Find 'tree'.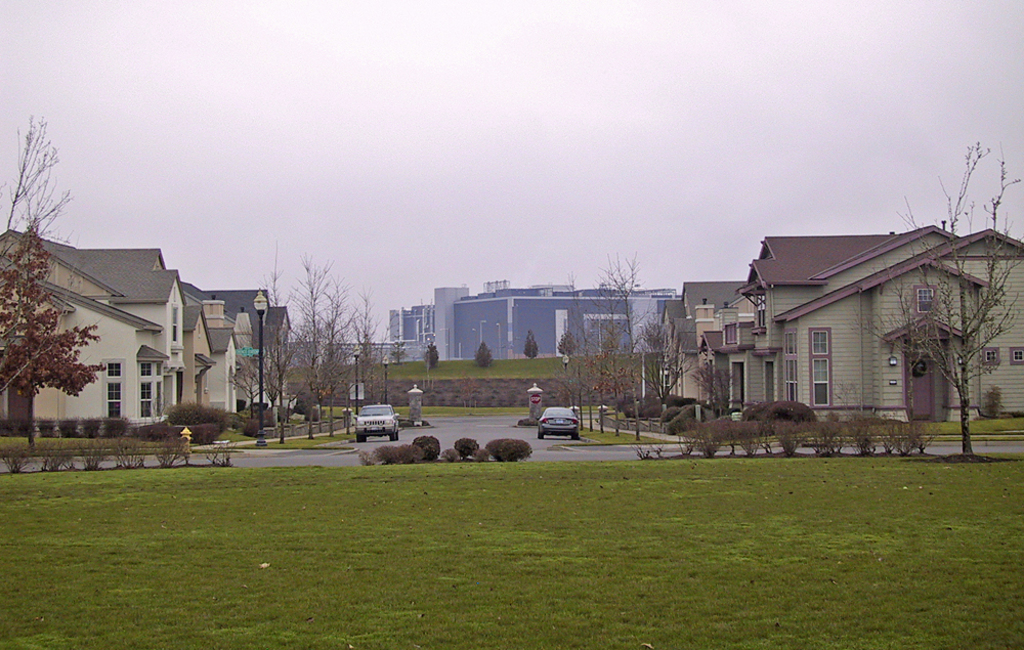
<region>286, 260, 334, 430</region>.
